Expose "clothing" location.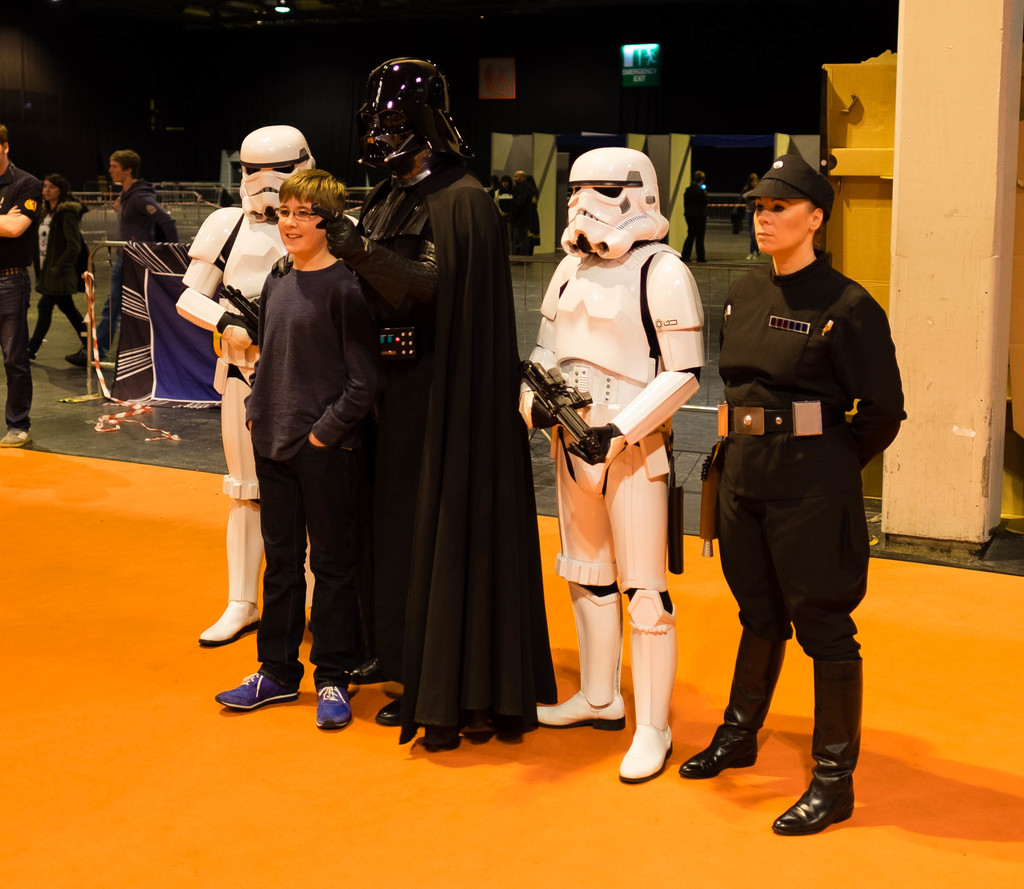
Exposed at region(714, 255, 897, 664).
